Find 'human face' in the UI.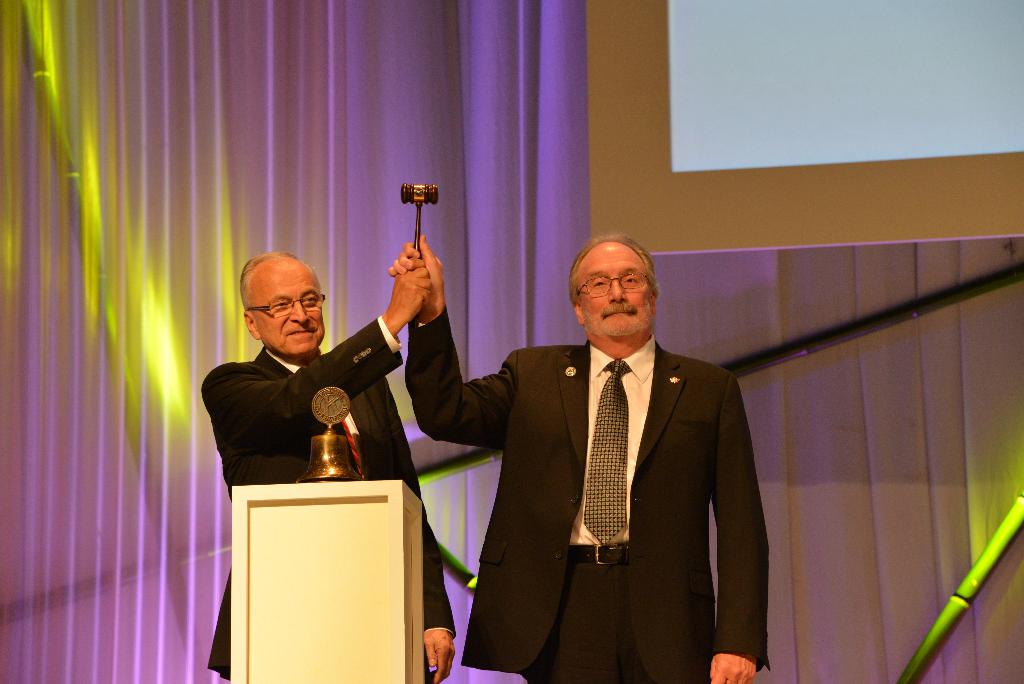
UI element at left=576, top=244, right=655, bottom=336.
